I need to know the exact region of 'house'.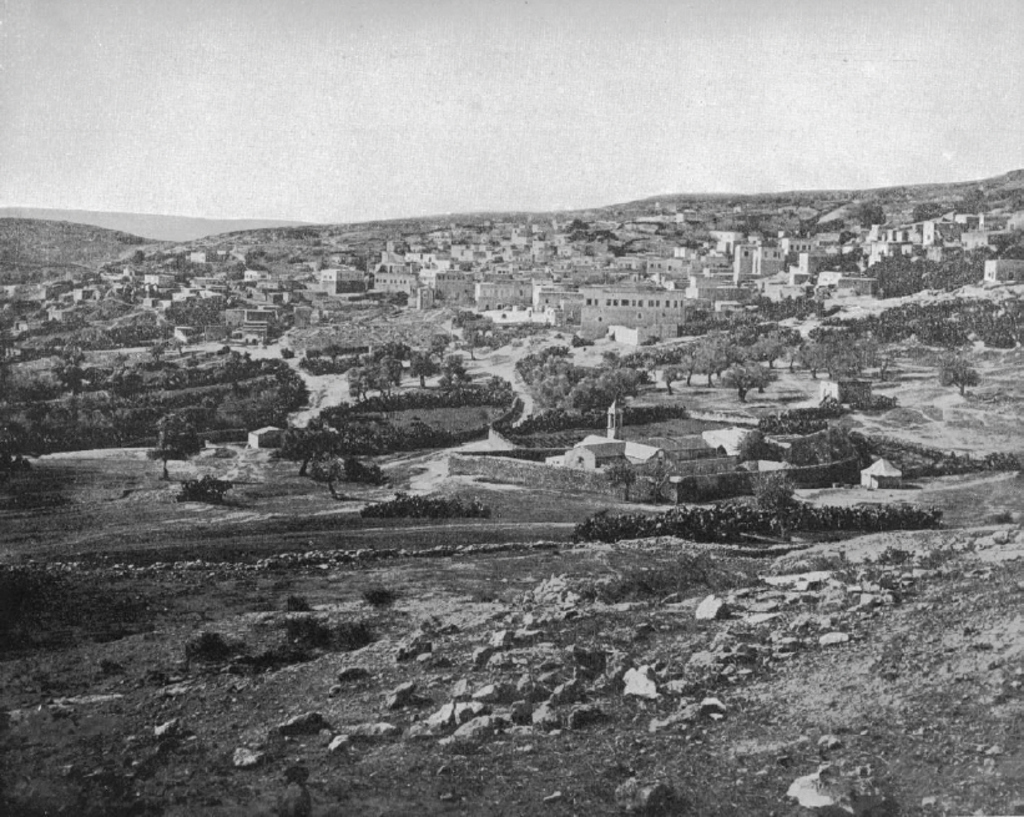
Region: BBox(168, 284, 196, 301).
